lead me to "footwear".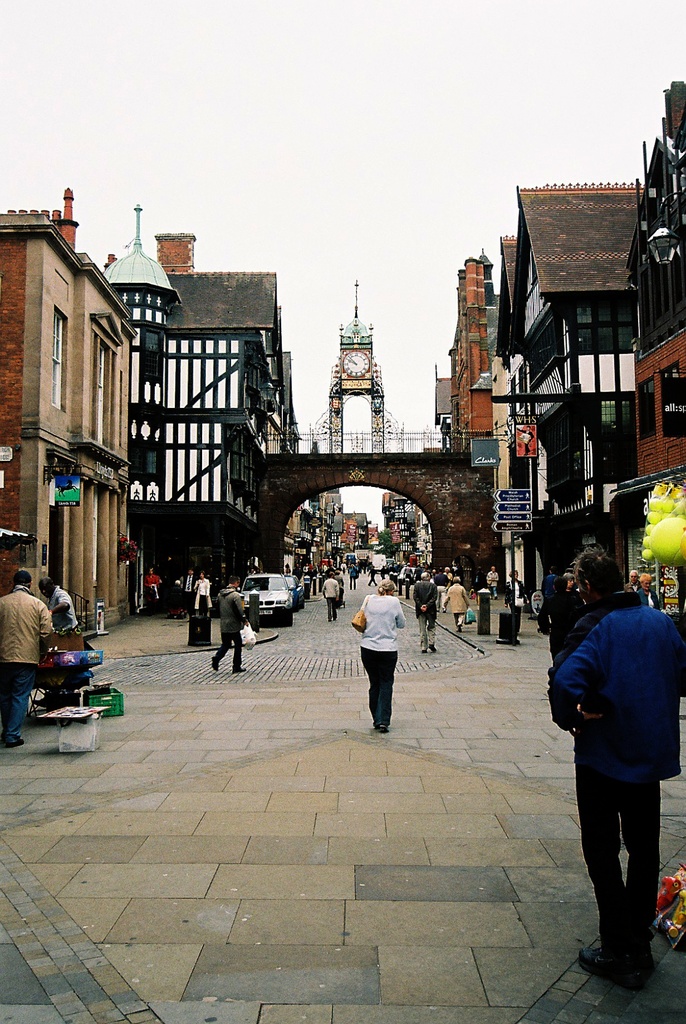
Lead to locate(233, 665, 245, 672).
